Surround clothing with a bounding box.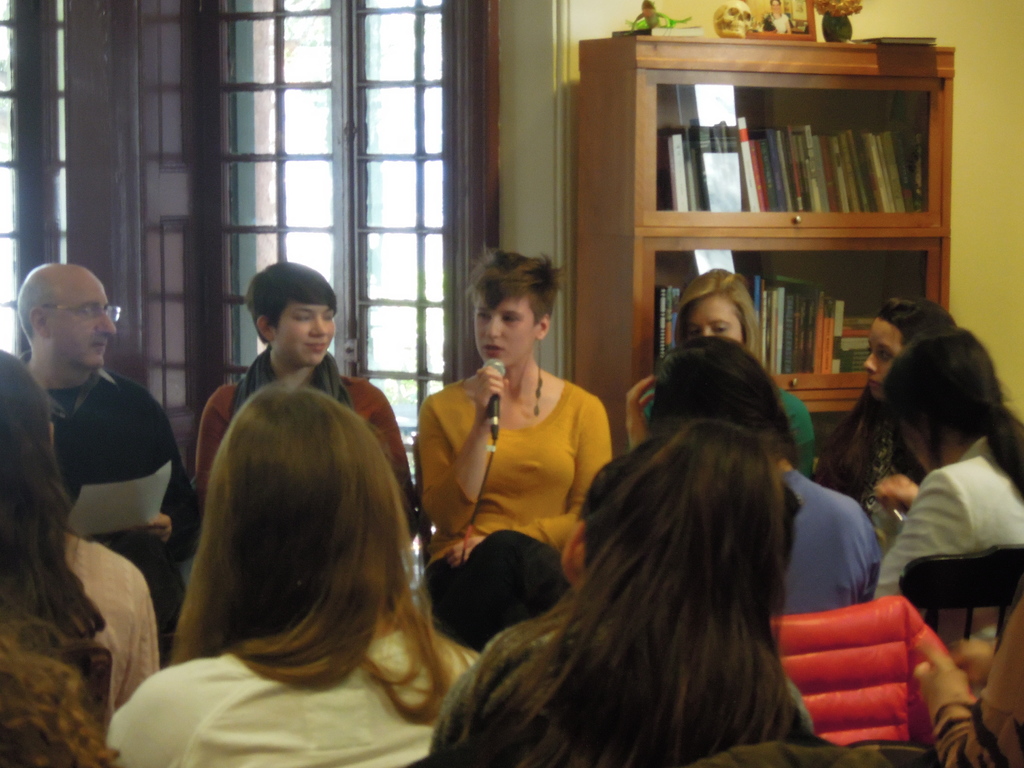
773/468/880/621.
